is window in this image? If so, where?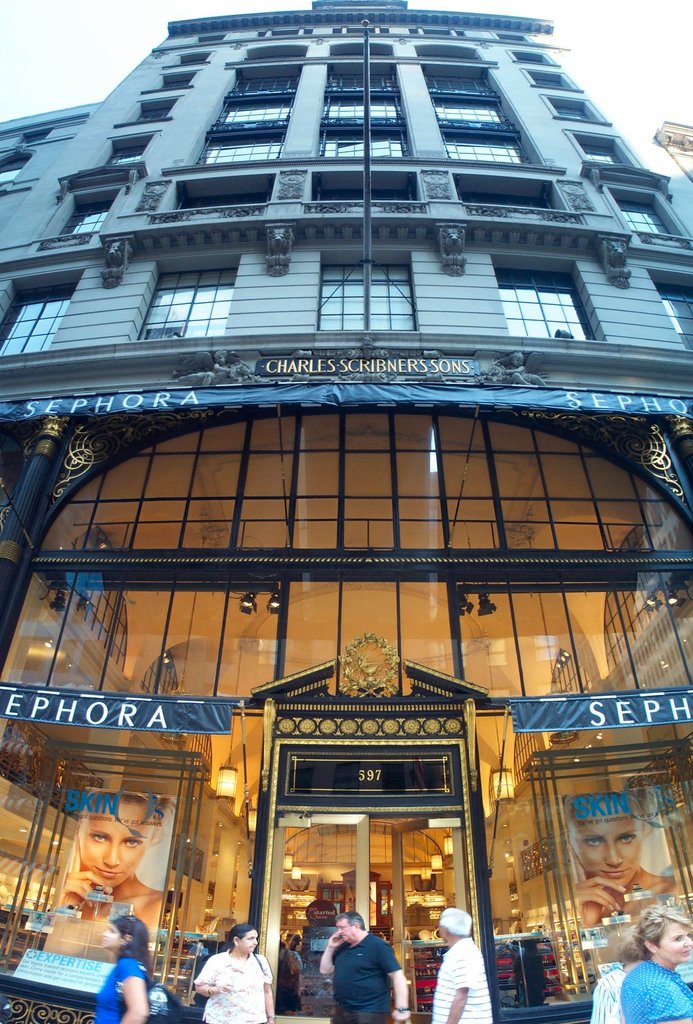
Yes, at x1=566, y1=127, x2=642, y2=164.
